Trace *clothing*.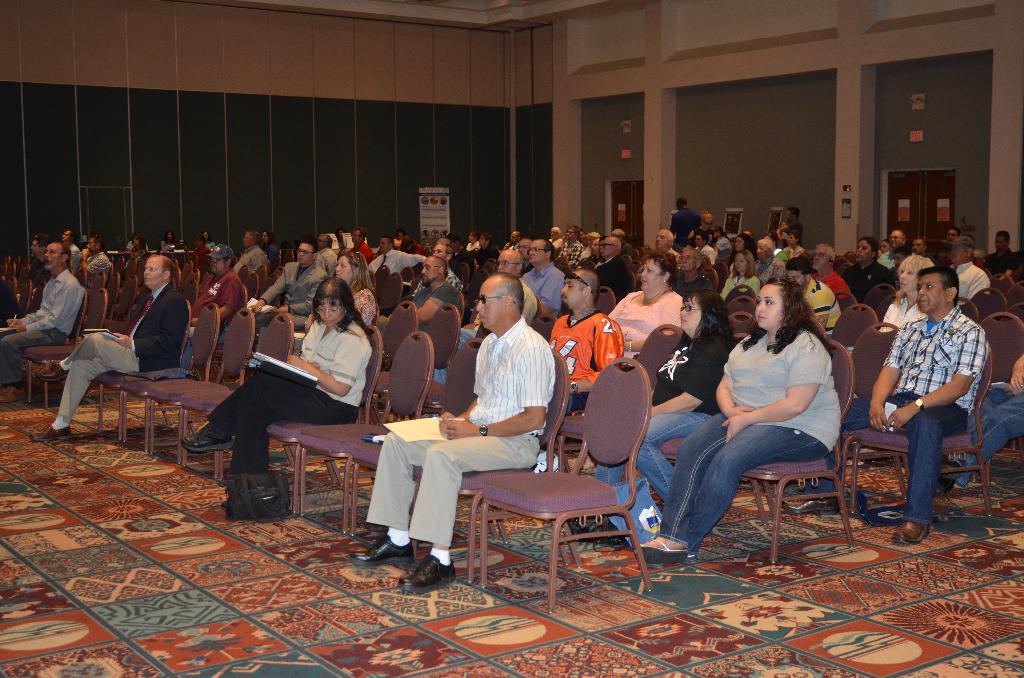
Traced to bbox=[77, 248, 113, 285].
